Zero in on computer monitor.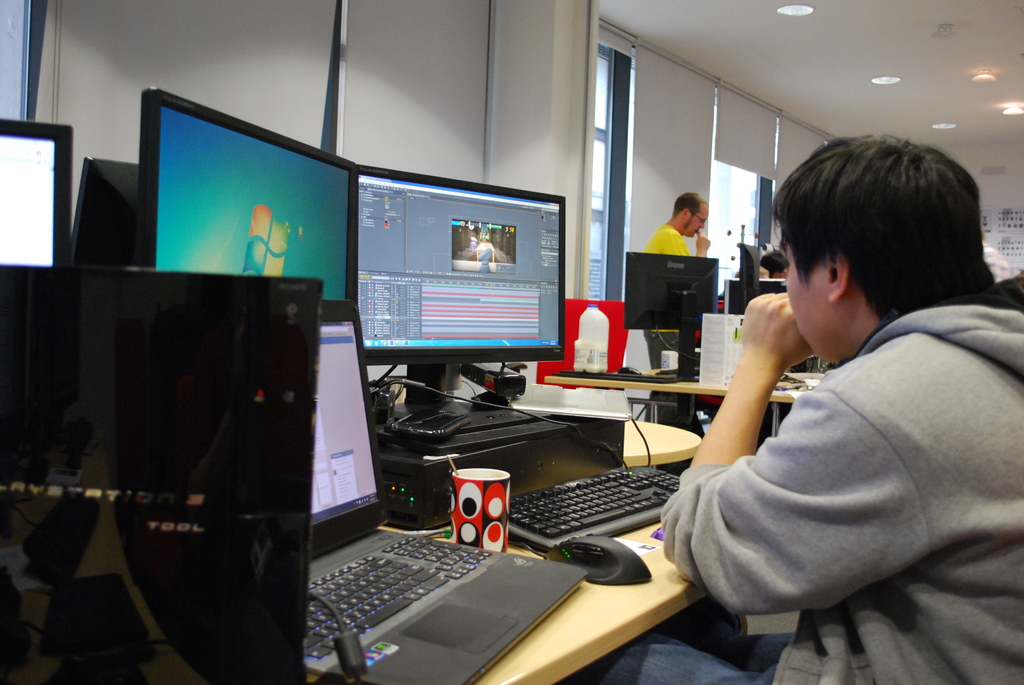
Zeroed in: {"x1": 724, "y1": 278, "x2": 786, "y2": 313}.
